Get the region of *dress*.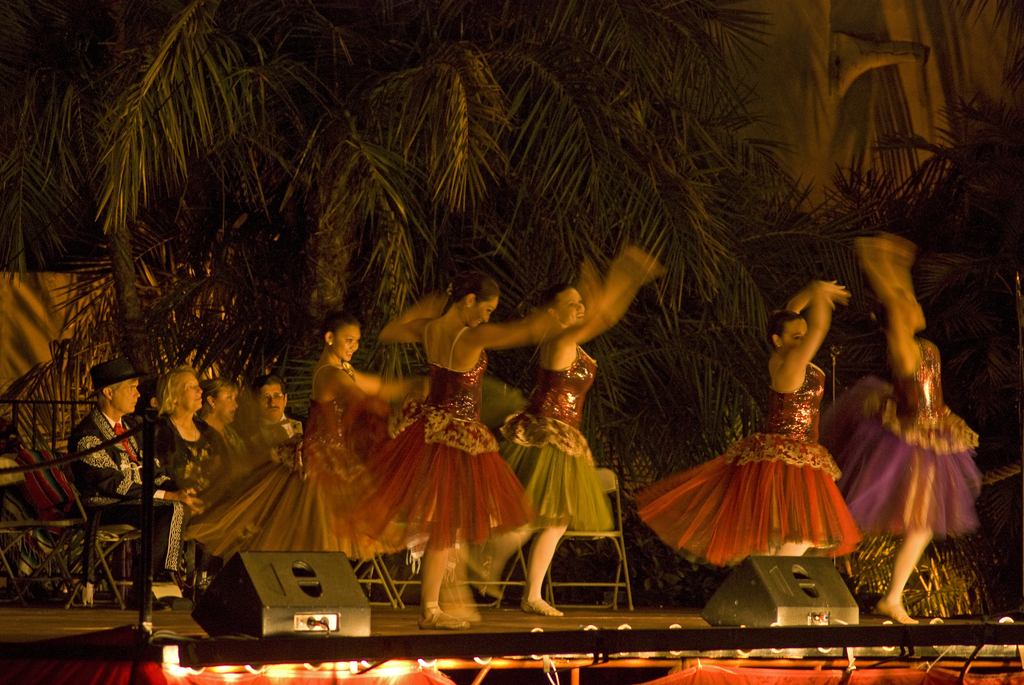
320,323,534,556.
